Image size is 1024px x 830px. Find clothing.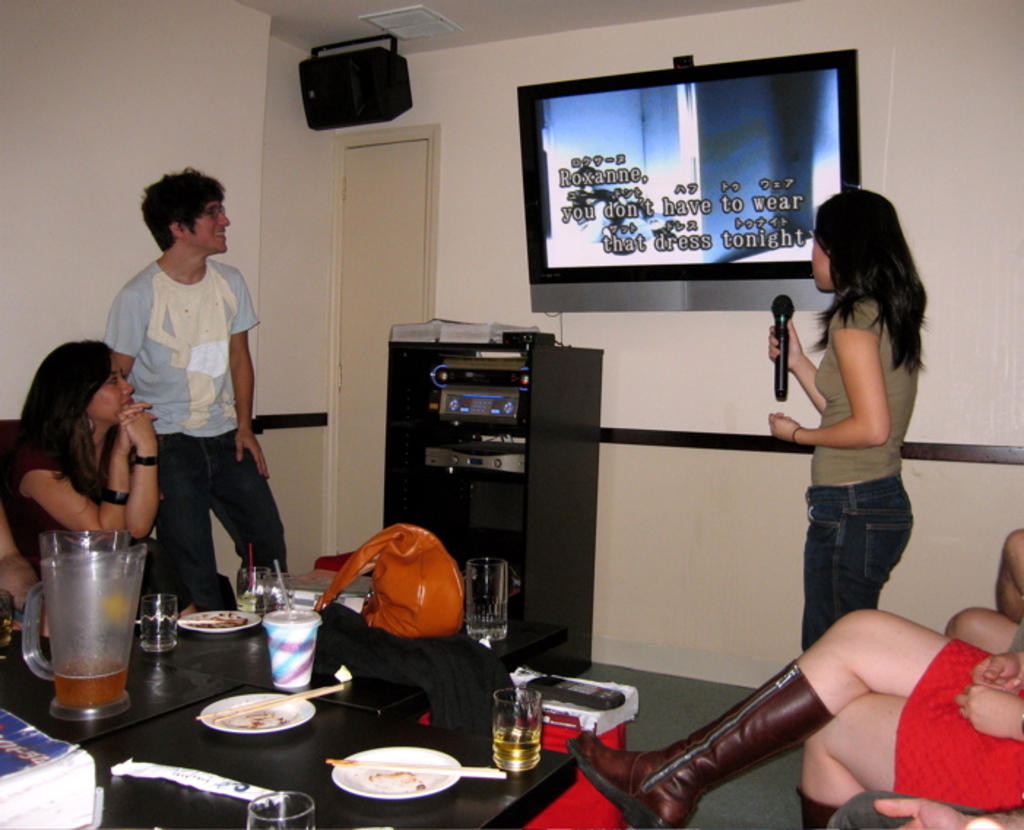
bbox=[93, 257, 292, 605].
